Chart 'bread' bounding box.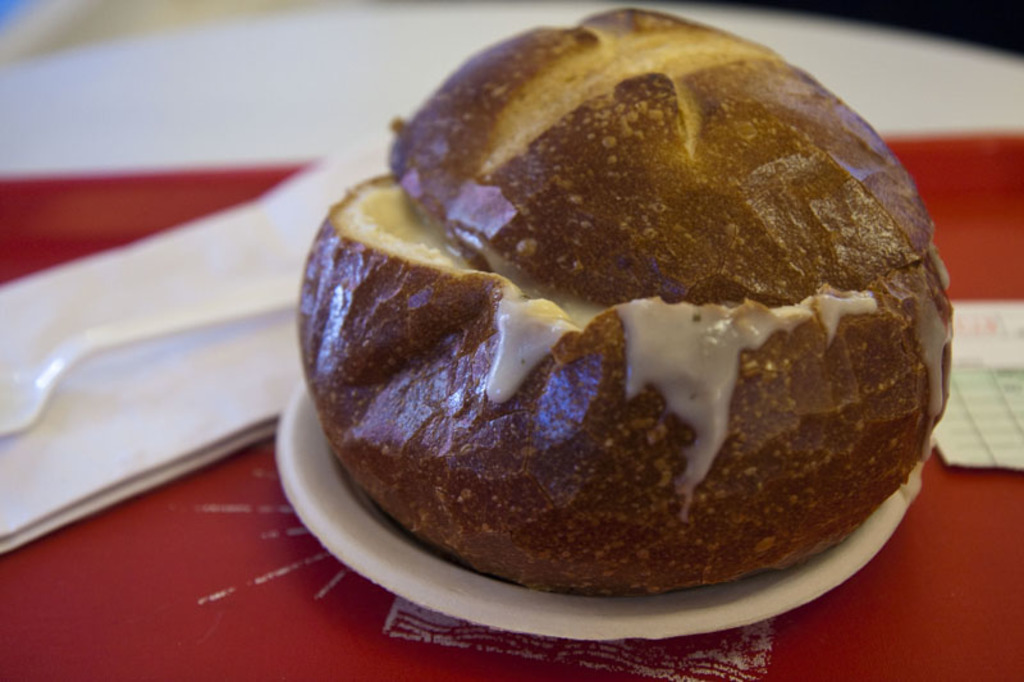
Charted: Rect(301, 10, 910, 632).
